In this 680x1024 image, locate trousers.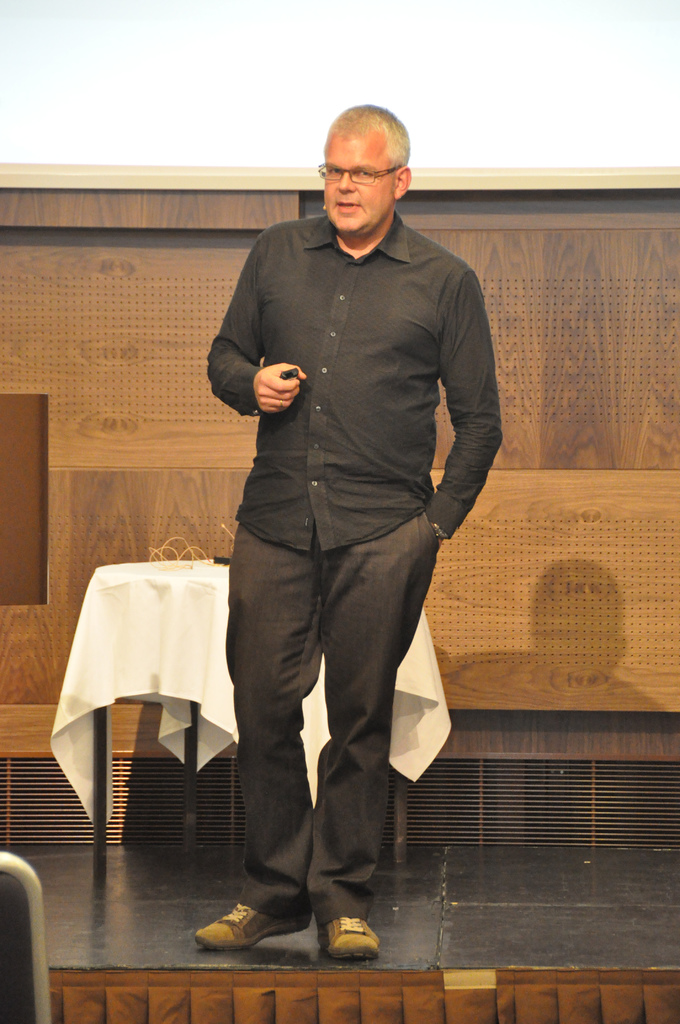
Bounding box: Rect(204, 532, 420, 948).
